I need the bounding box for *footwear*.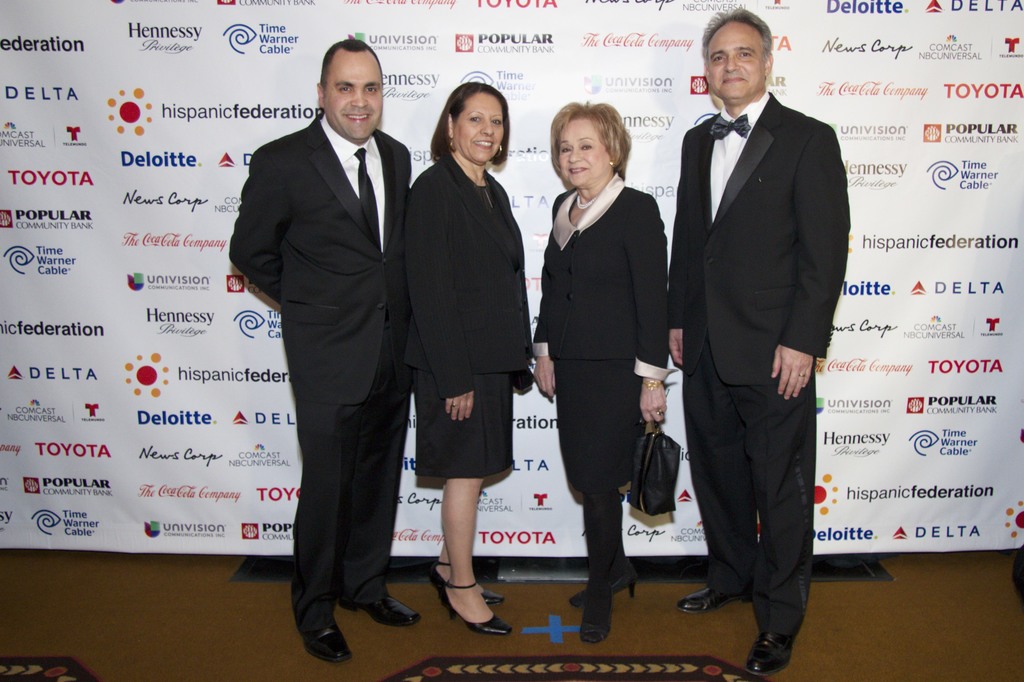
Here it is: [583,588,618,642].
